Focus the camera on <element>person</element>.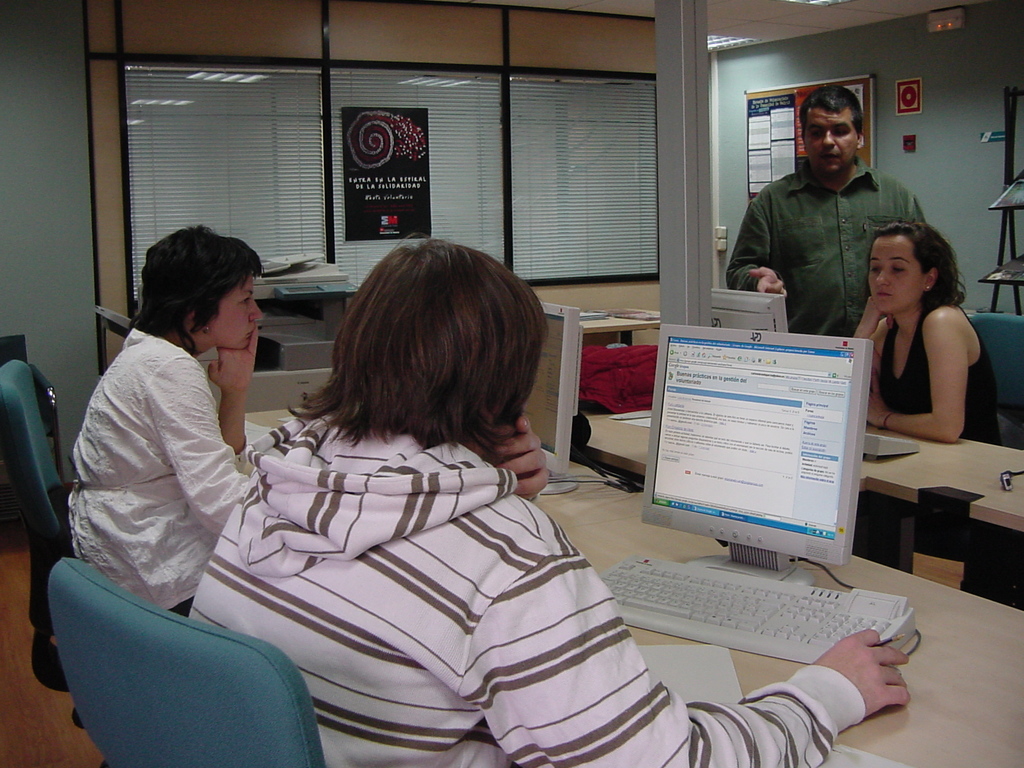
Focus region: [x1=740, y1=94, x2=930, y2=359].
